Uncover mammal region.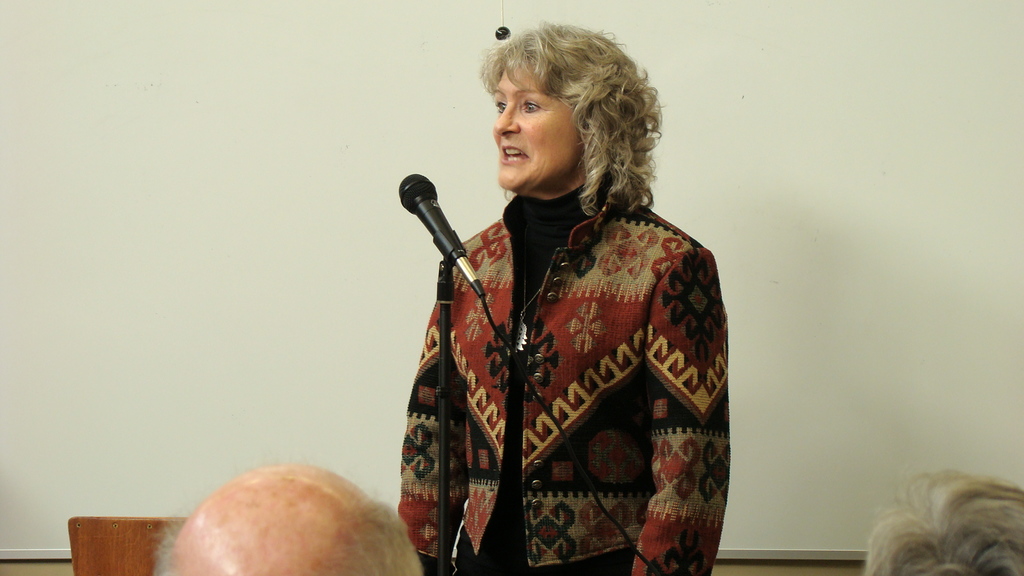
Uncovered: 867,473,1023,575.
